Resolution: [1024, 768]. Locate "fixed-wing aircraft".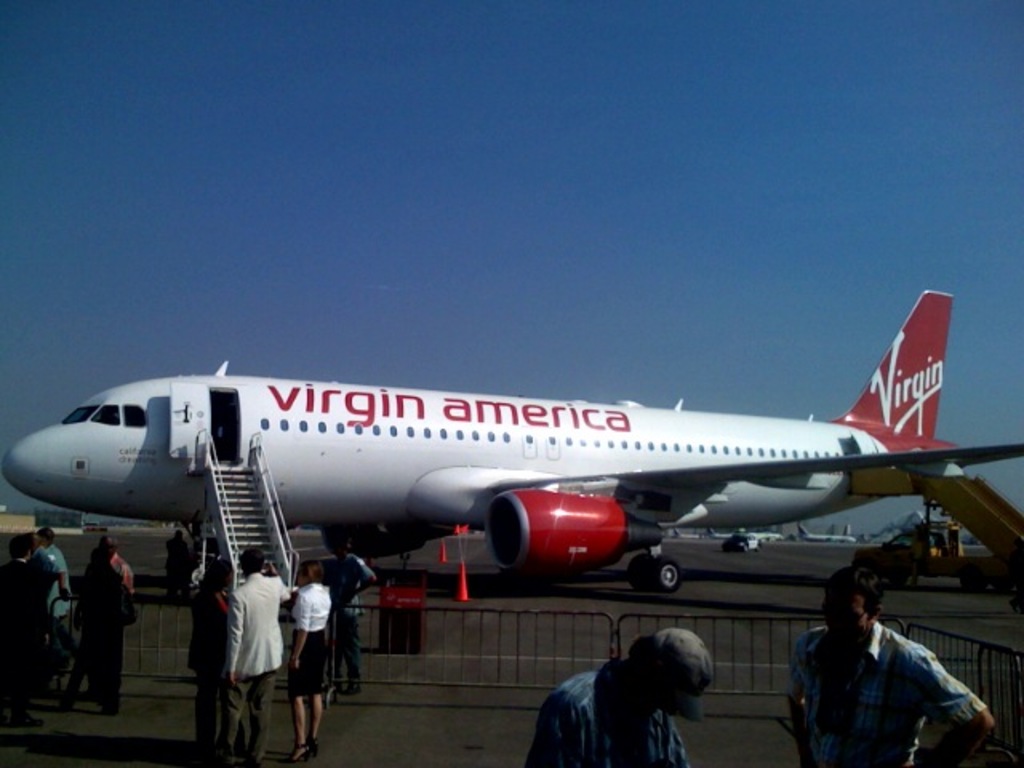
bbox=[0, 291, 1022, 597].
